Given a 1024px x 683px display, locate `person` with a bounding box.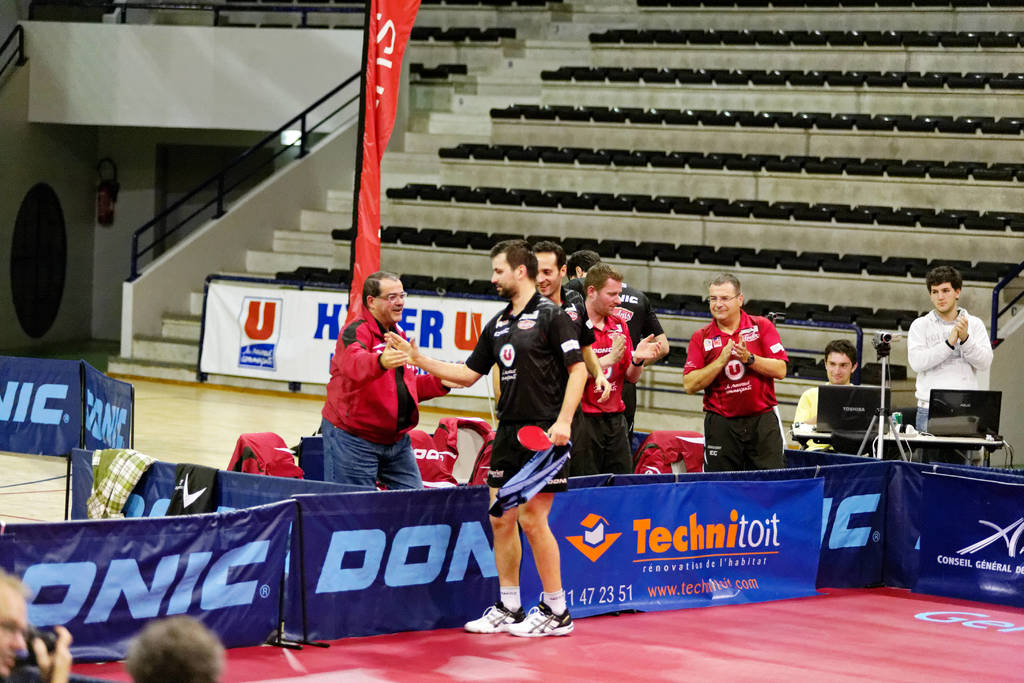
Located: 129/618/220/682.
